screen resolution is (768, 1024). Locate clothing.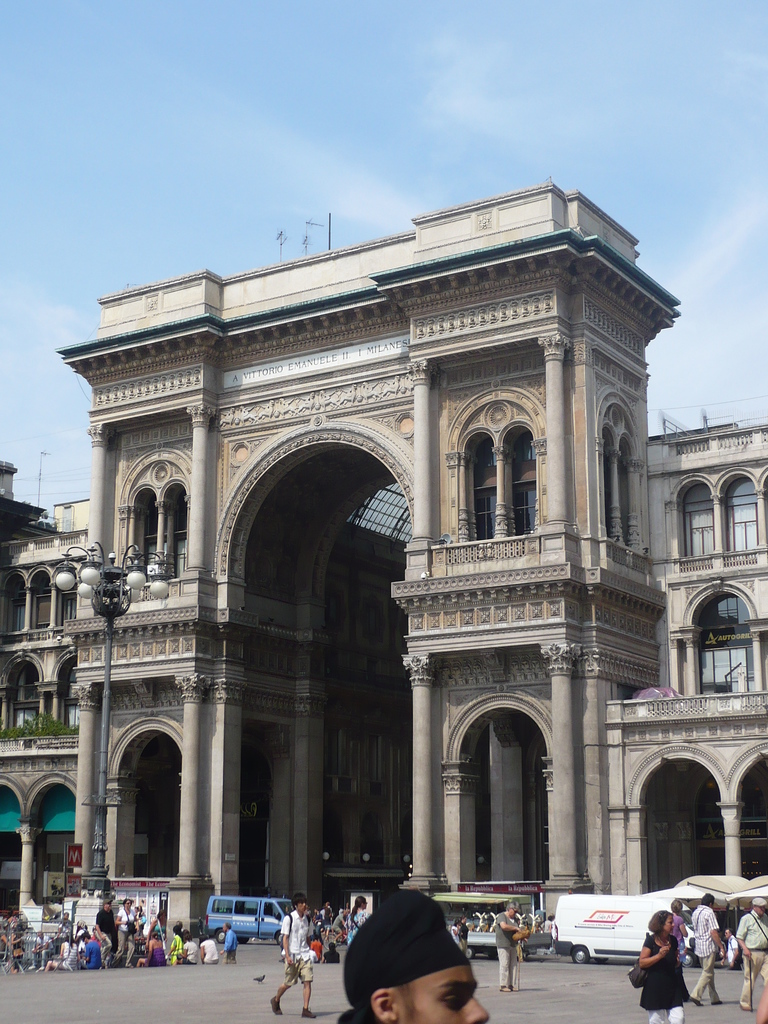
[32, 935, 51, 967].
